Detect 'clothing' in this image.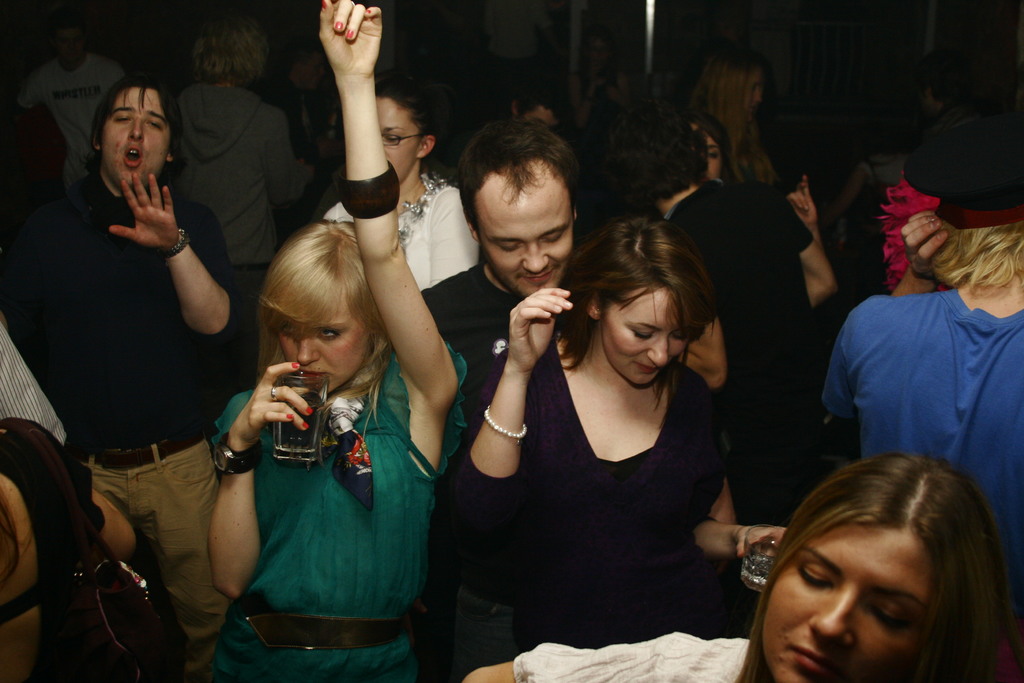
Detection: <bbox>232, 267, 266, 379</bbox>.
